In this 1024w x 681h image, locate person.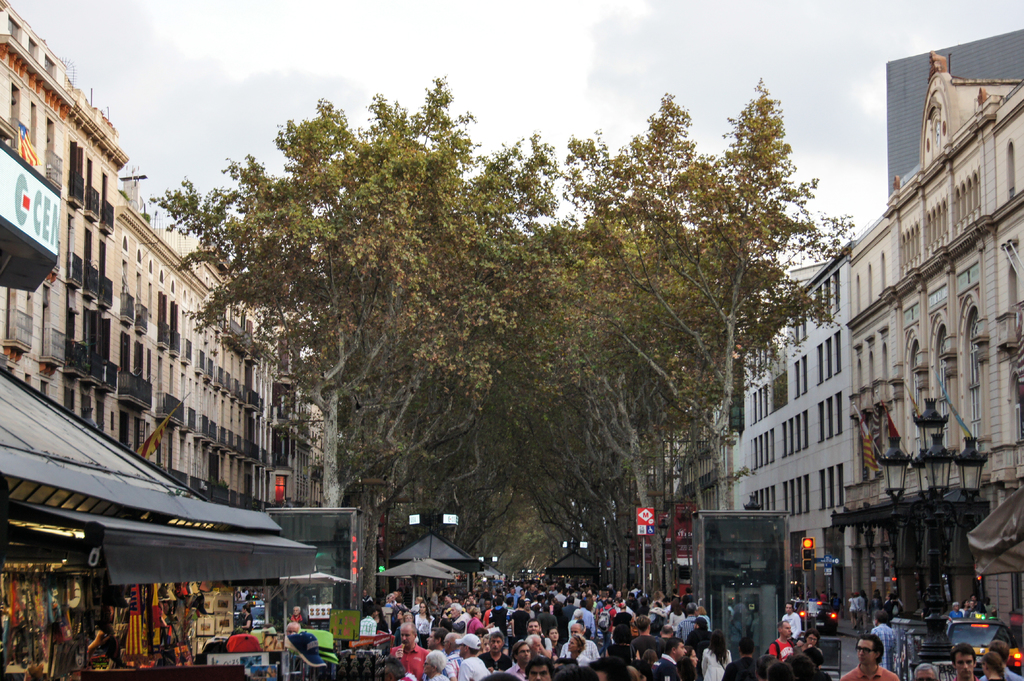
Bounding box: Rect(431, 627, 448, 650).
